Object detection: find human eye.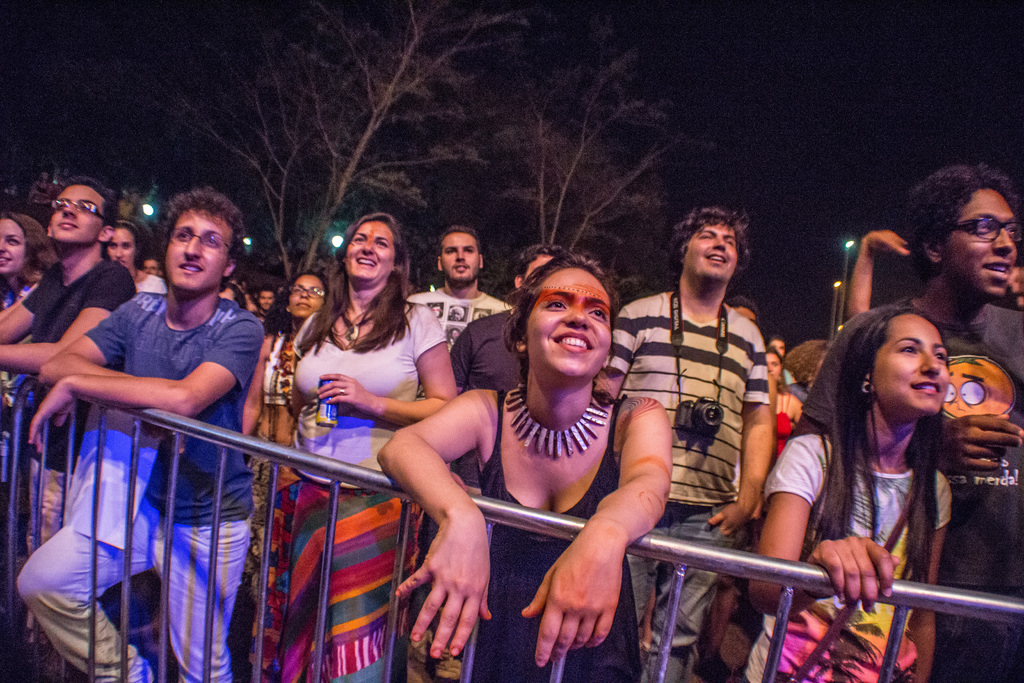
bbox=[1007, 228, 1018, 241].
